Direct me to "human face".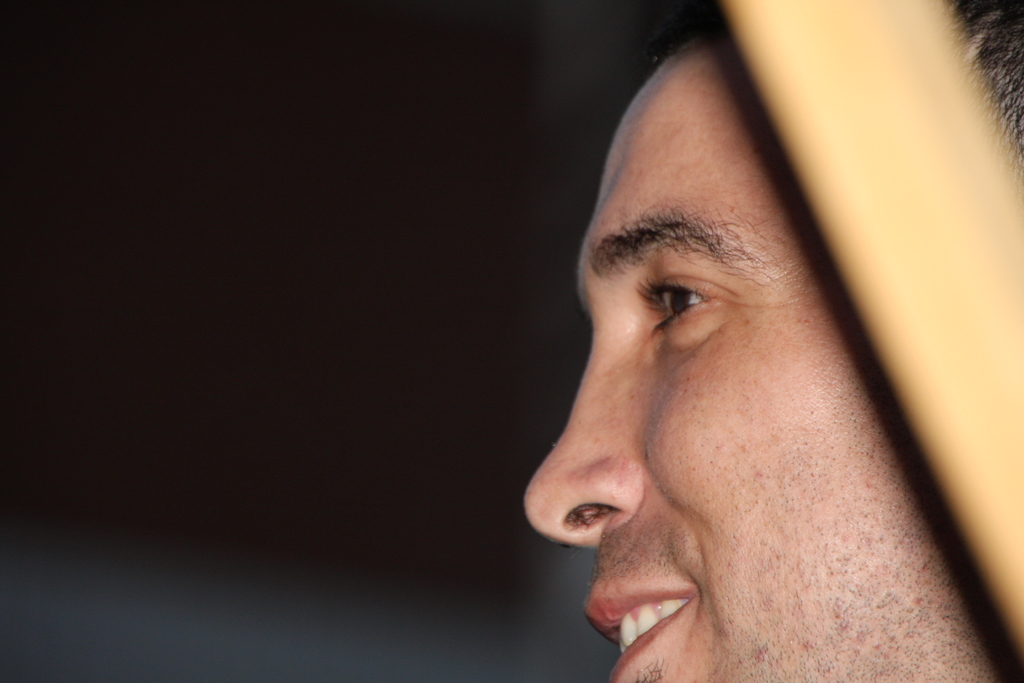
Direction: select_region(526, 35, 989, 682).
